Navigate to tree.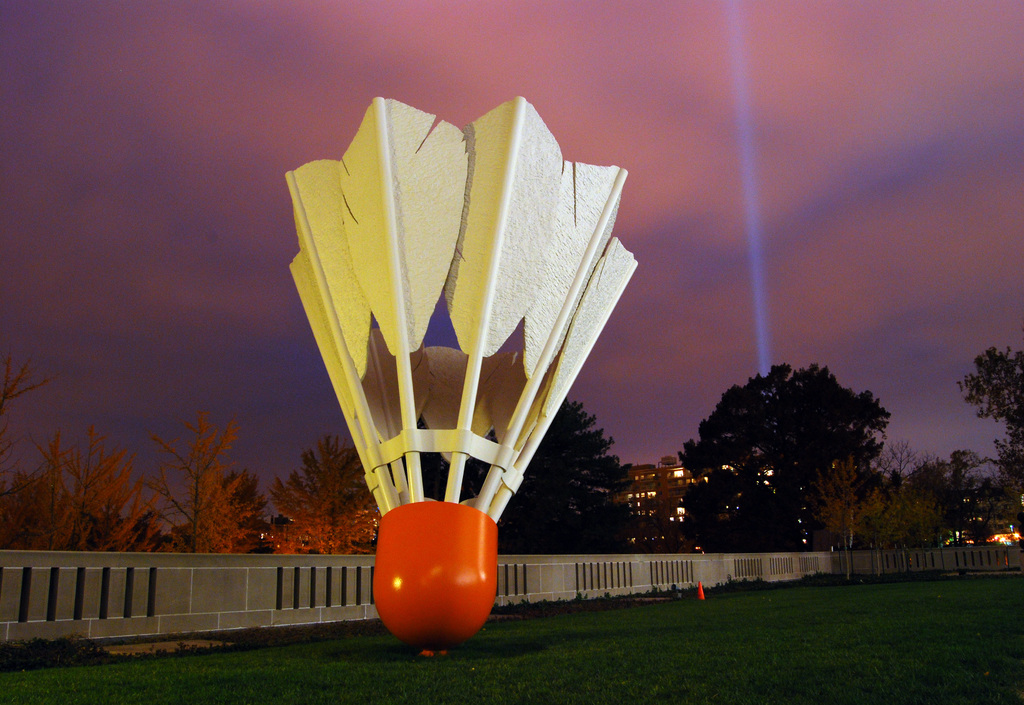
Navigation target: crop(679, 351, 903, 545).
